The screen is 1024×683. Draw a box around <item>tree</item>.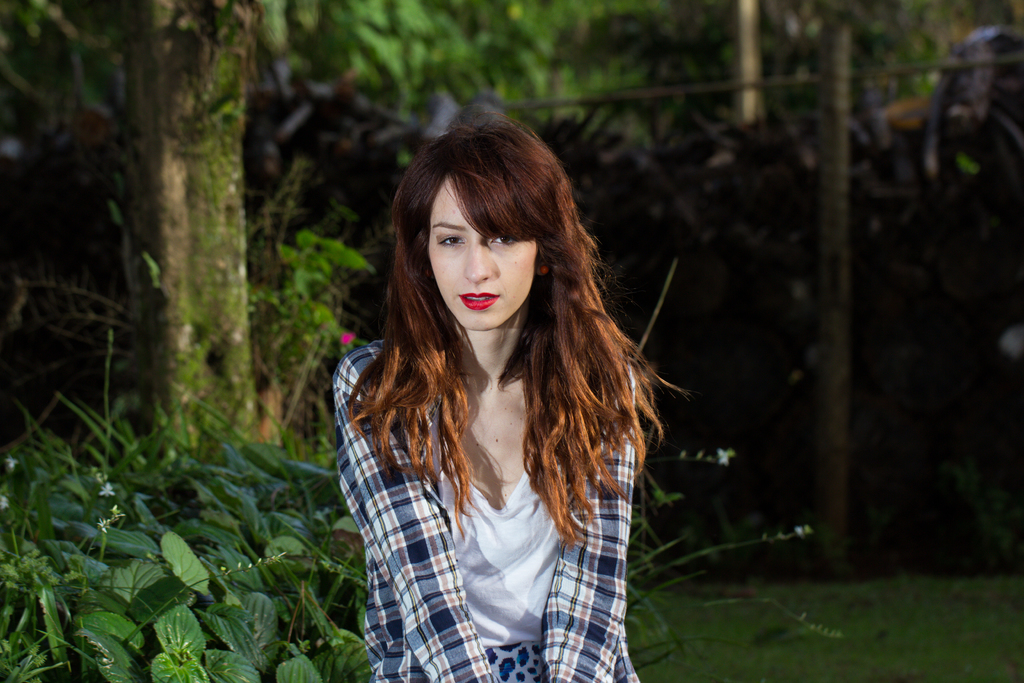
(x1=113, y1=0, x2=258, y2=494).
